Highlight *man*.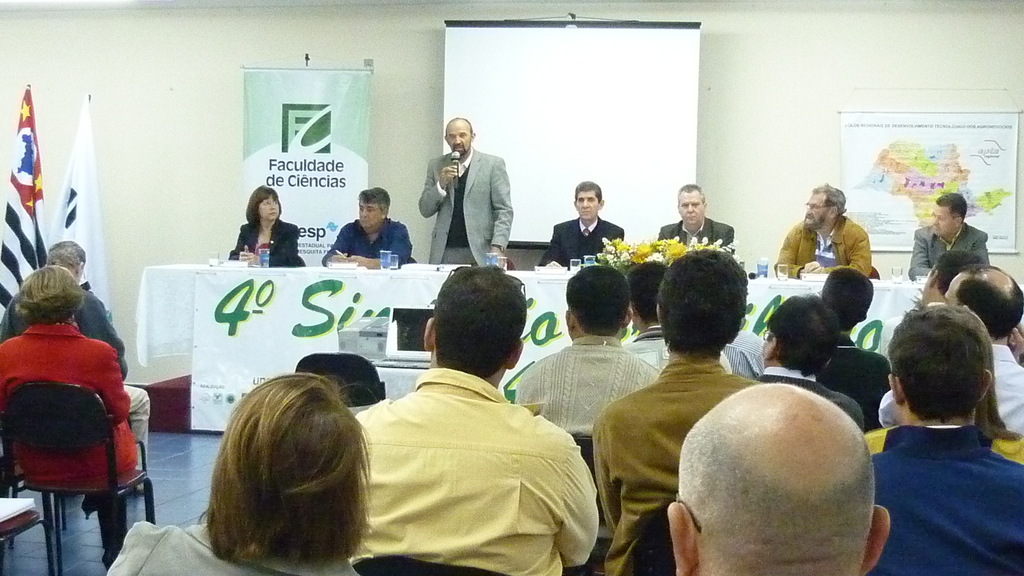
Highlighted region: [left=321, top=189, right=417, bottom=269].
